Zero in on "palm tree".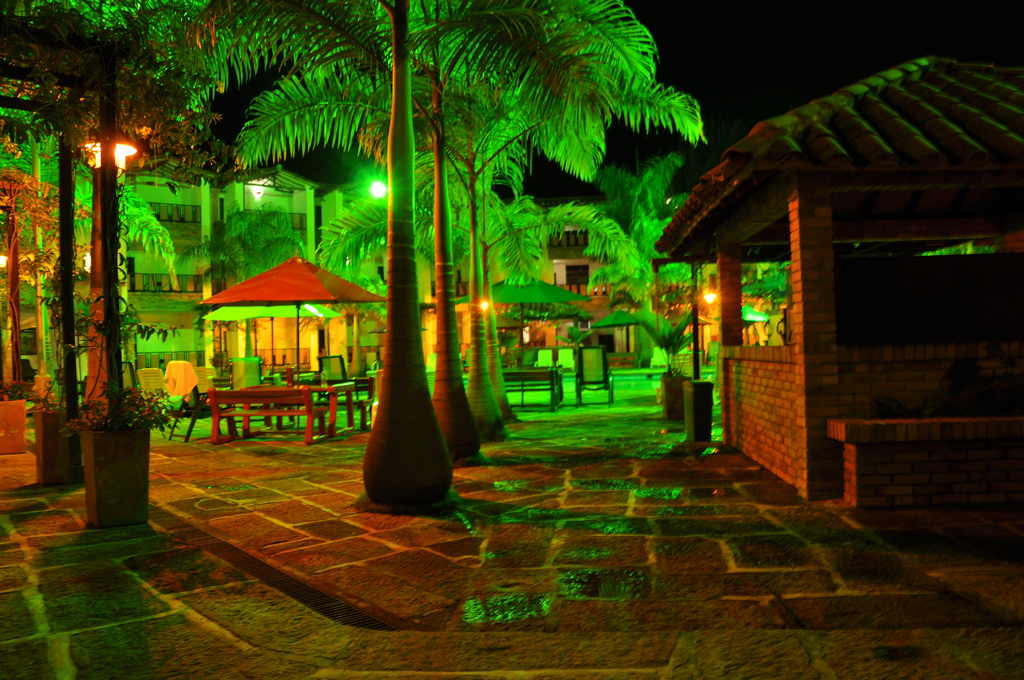
Zeroed in: <bbox>186, 205, 308, 369</bbox>.
